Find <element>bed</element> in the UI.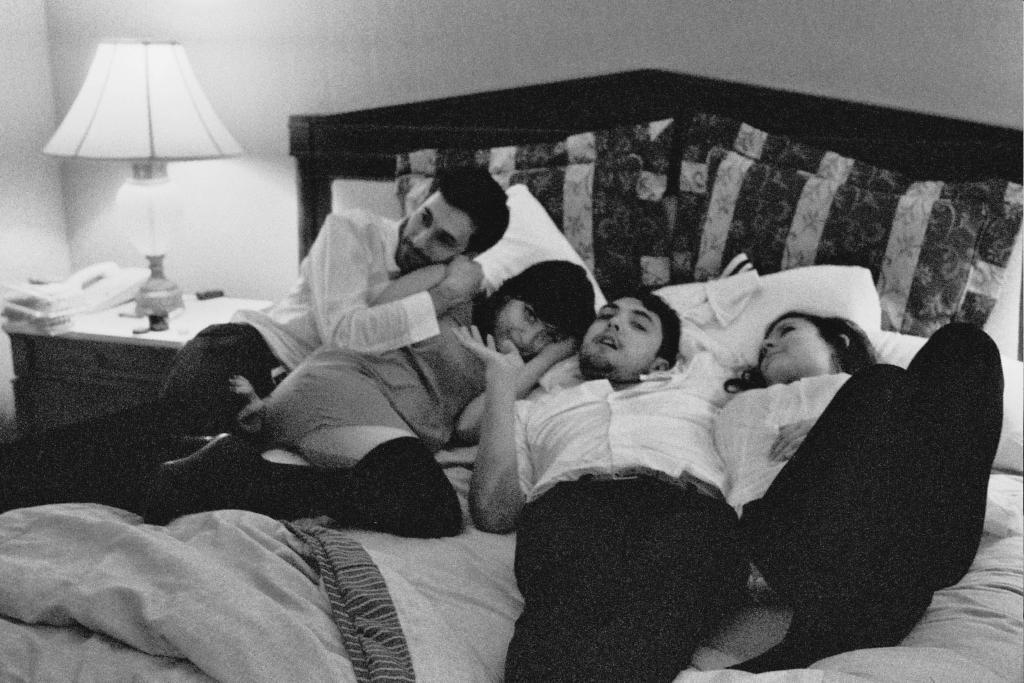
UI element at bbox=[0, 68, 1023, 682].
